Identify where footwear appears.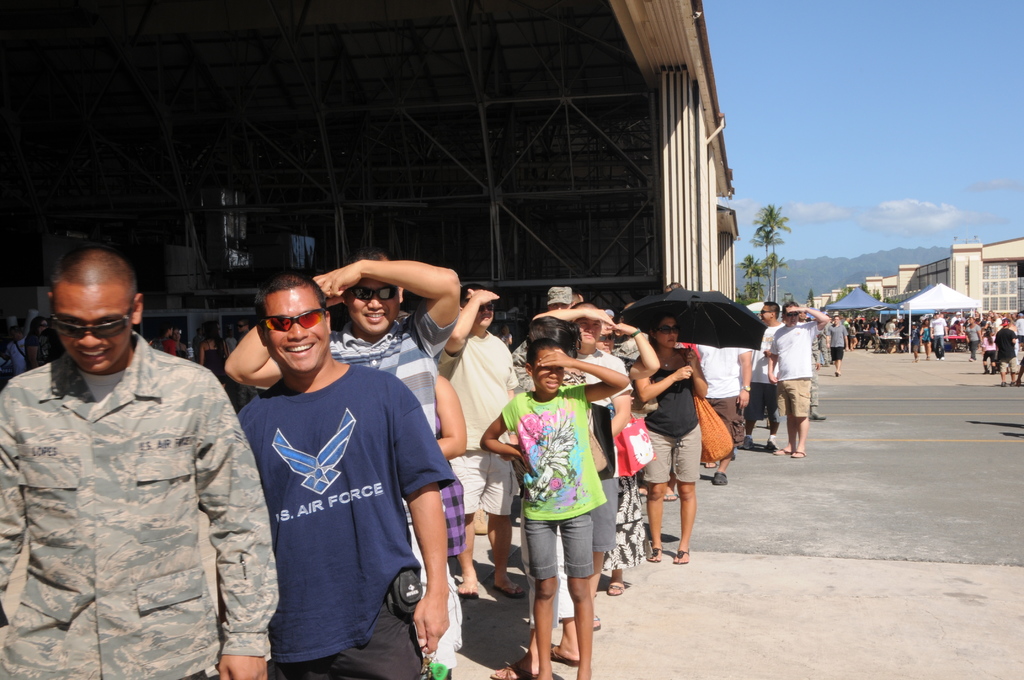
Appears at [764, 442, 776, 452].
